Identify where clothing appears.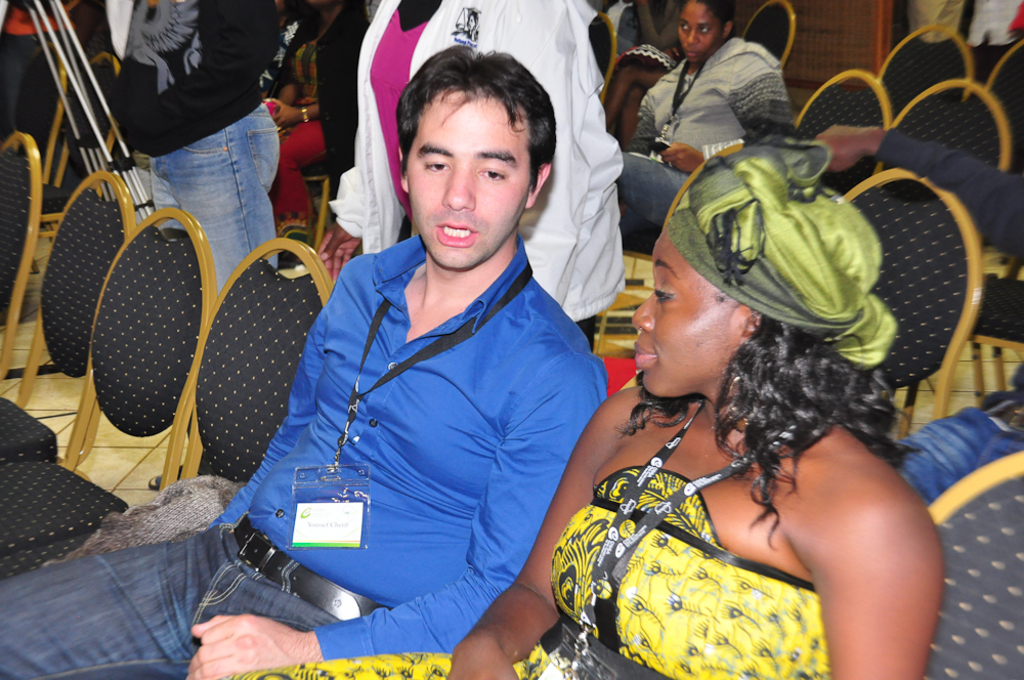
Appears at [left=901, top=0, right=953, bottom=39].
